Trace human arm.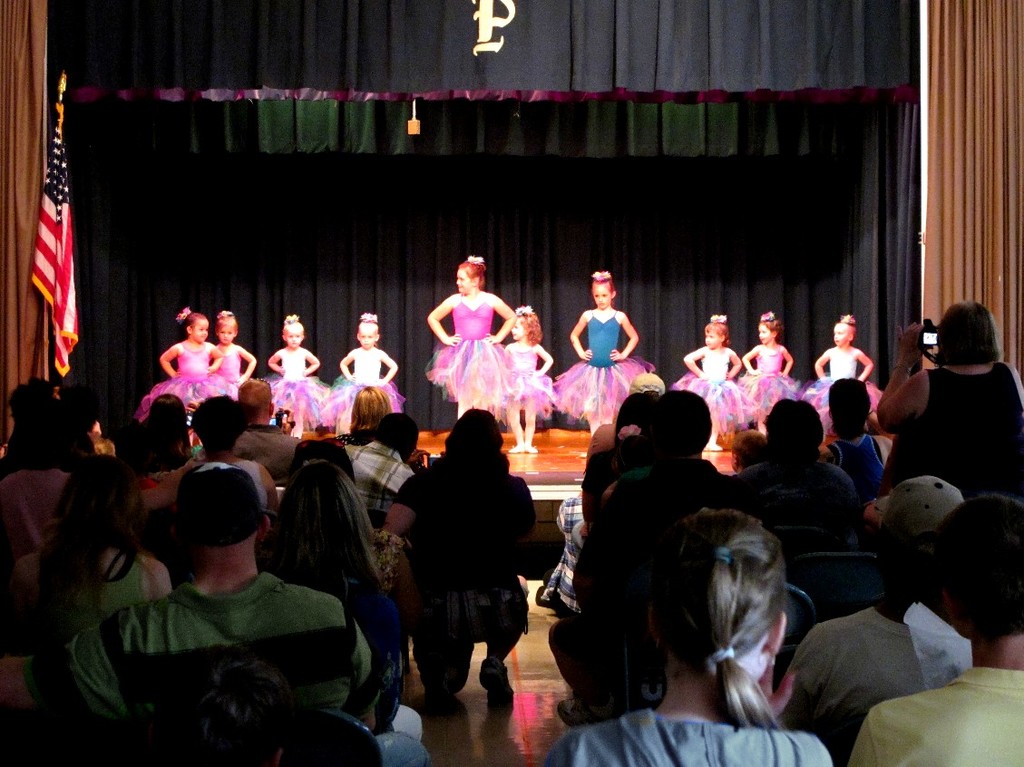
Traced to 495:287:521:346.
